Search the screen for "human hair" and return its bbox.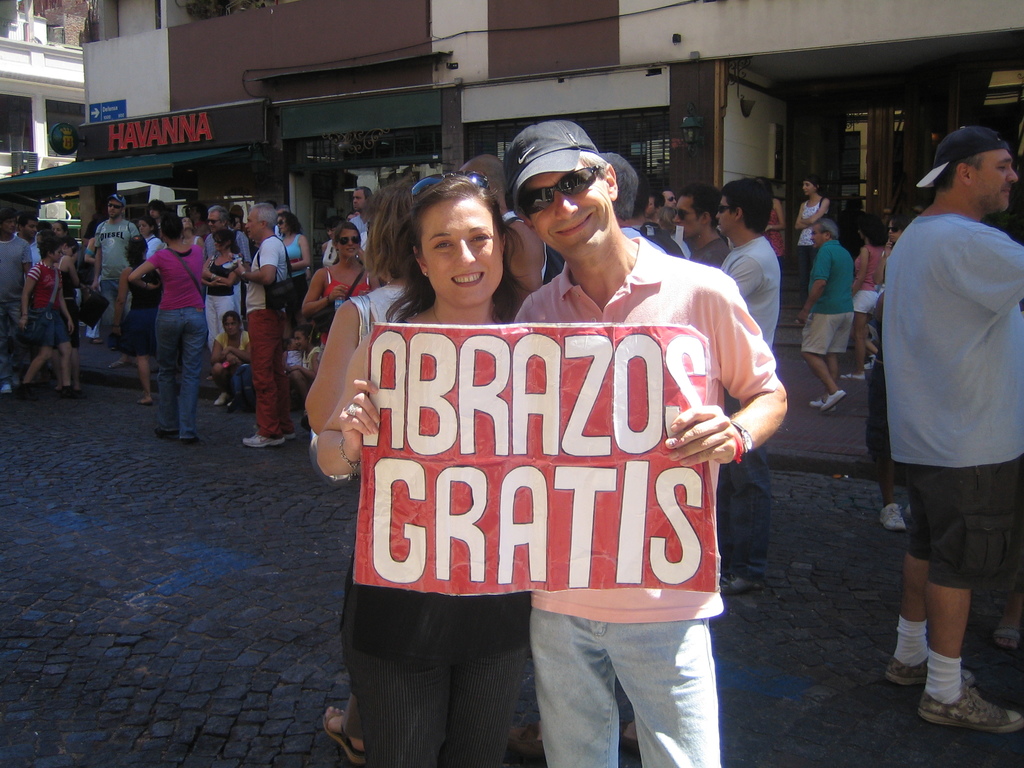
Found: rect(372, 166, 516, 315).
